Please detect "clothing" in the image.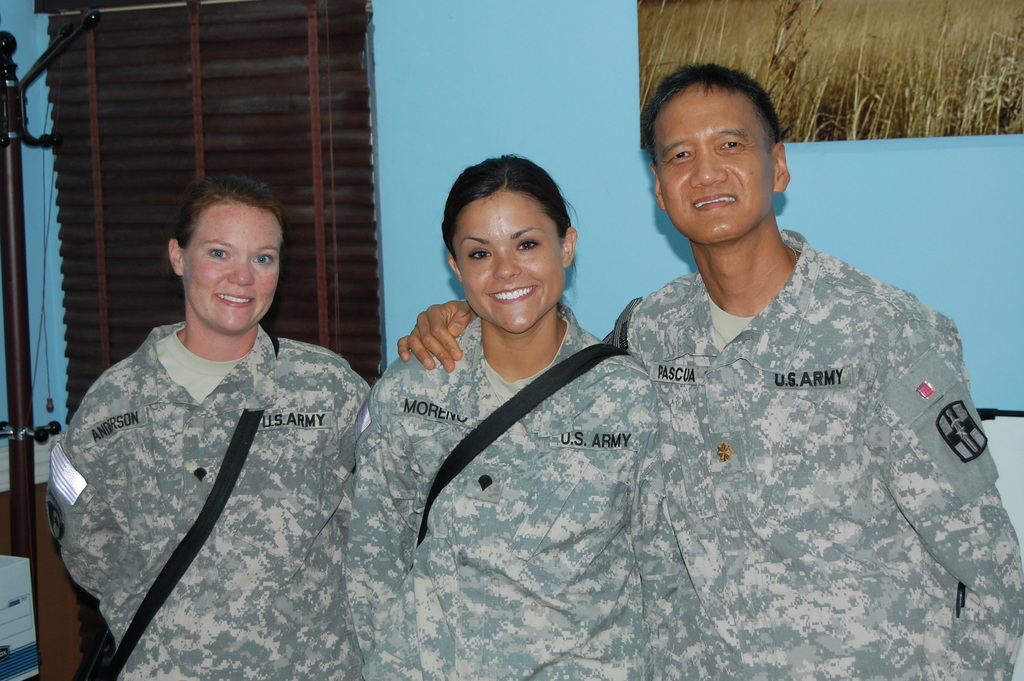
44:260:370:669.
